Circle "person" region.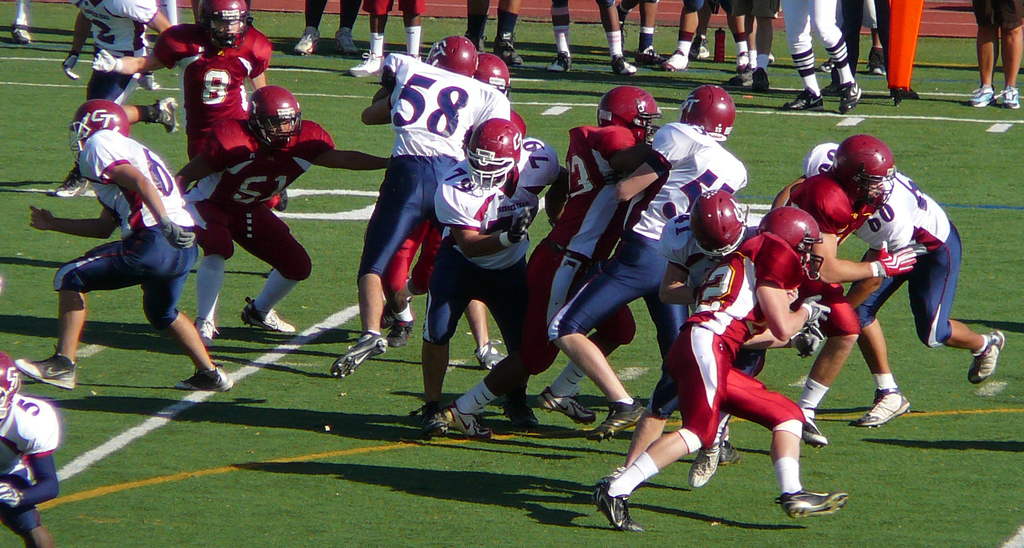
Region: bbox=[437, 113, 571, 436].
